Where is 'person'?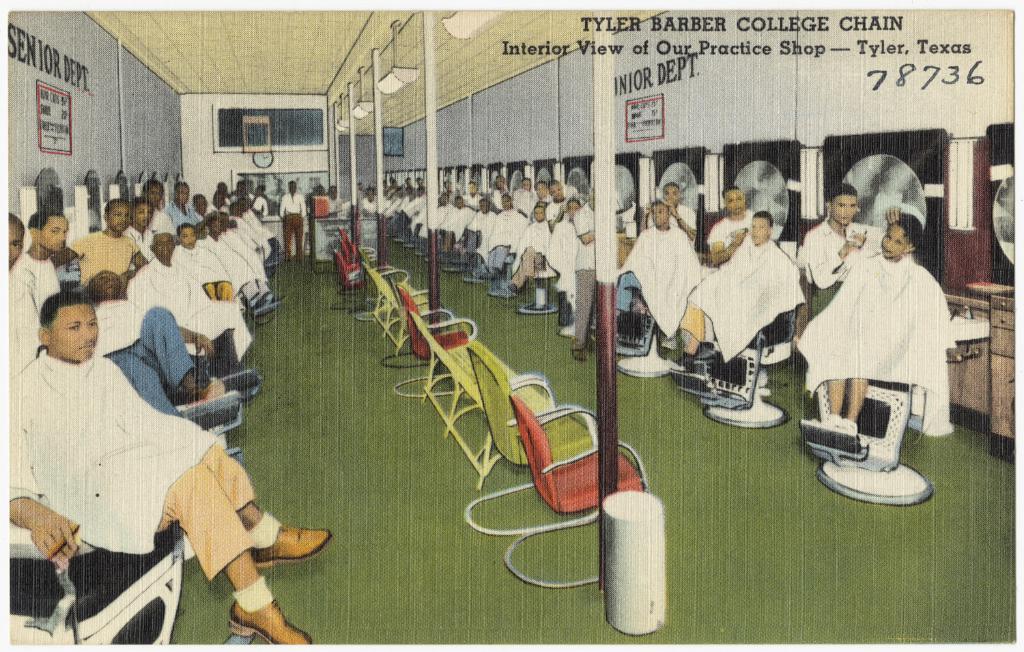
detection(240, 192, 277, 259).
